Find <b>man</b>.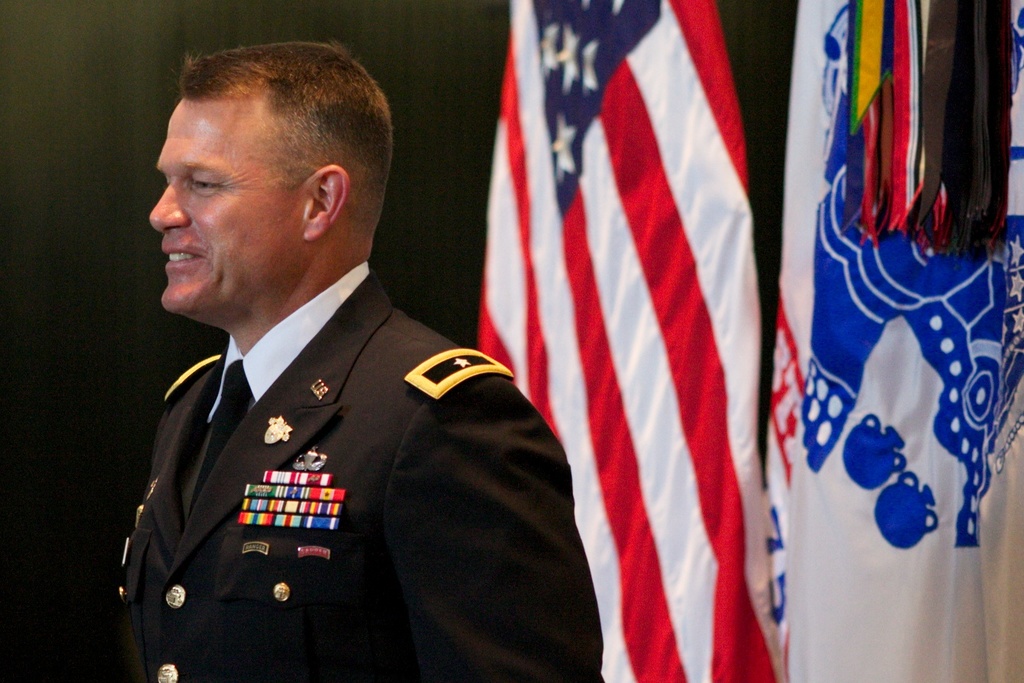
{"x1": 100, "y1": 16, "x2": 553, "y2": 665}.
